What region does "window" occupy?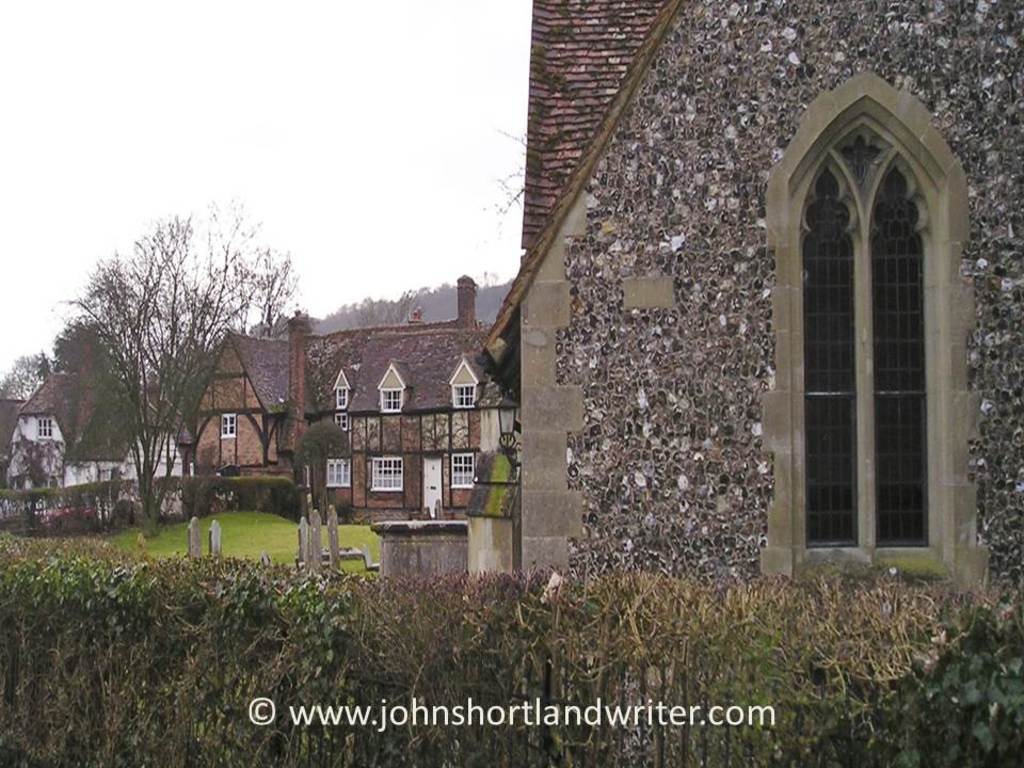
<region>320, 460, 354, 487</region>.
